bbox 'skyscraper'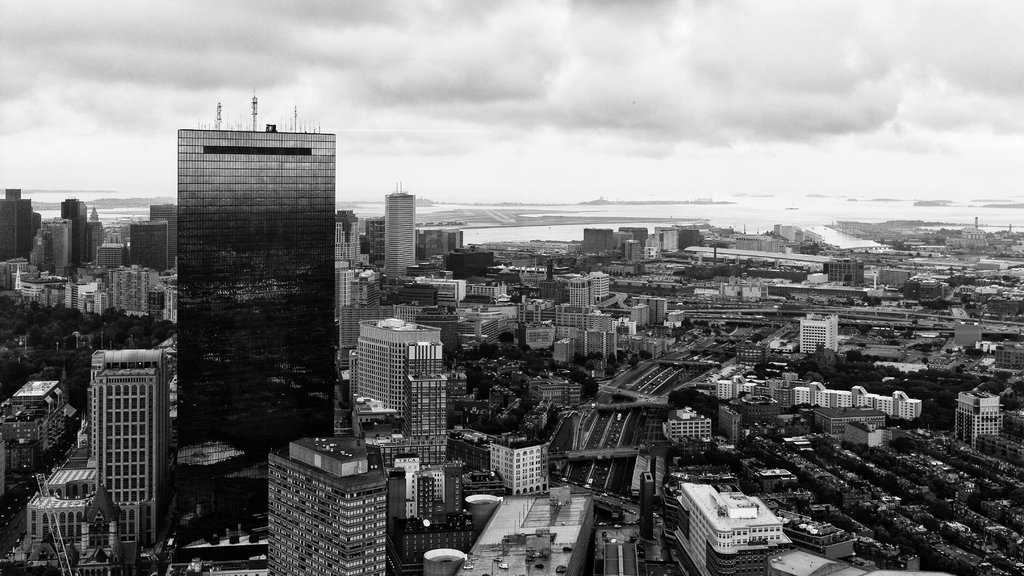
[869,392,892,423]
